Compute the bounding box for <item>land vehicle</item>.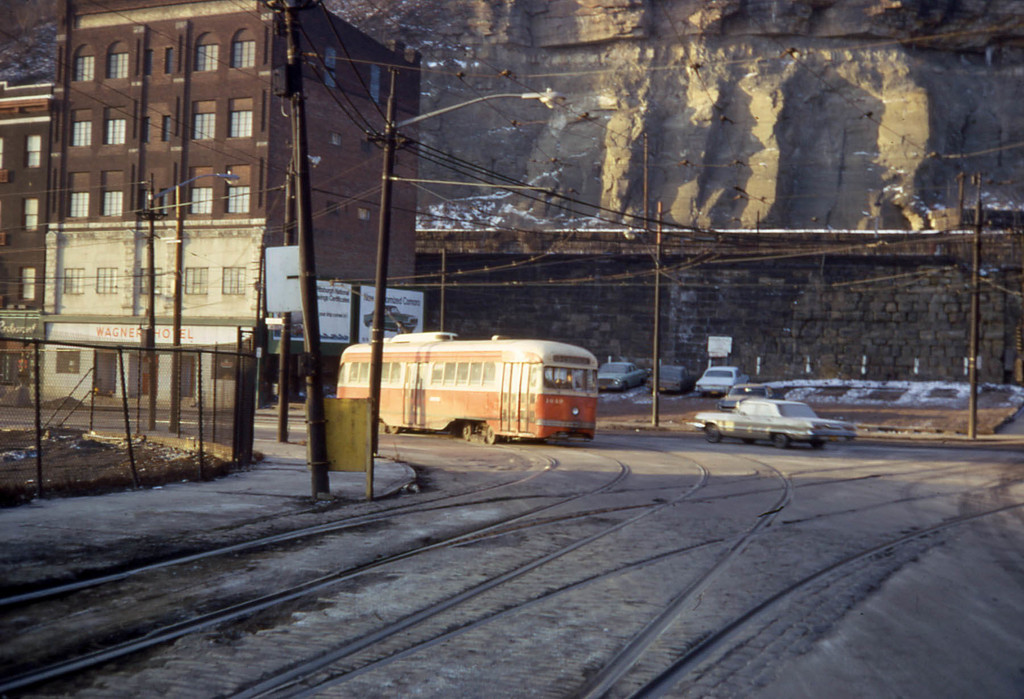
694,362,747,396.
